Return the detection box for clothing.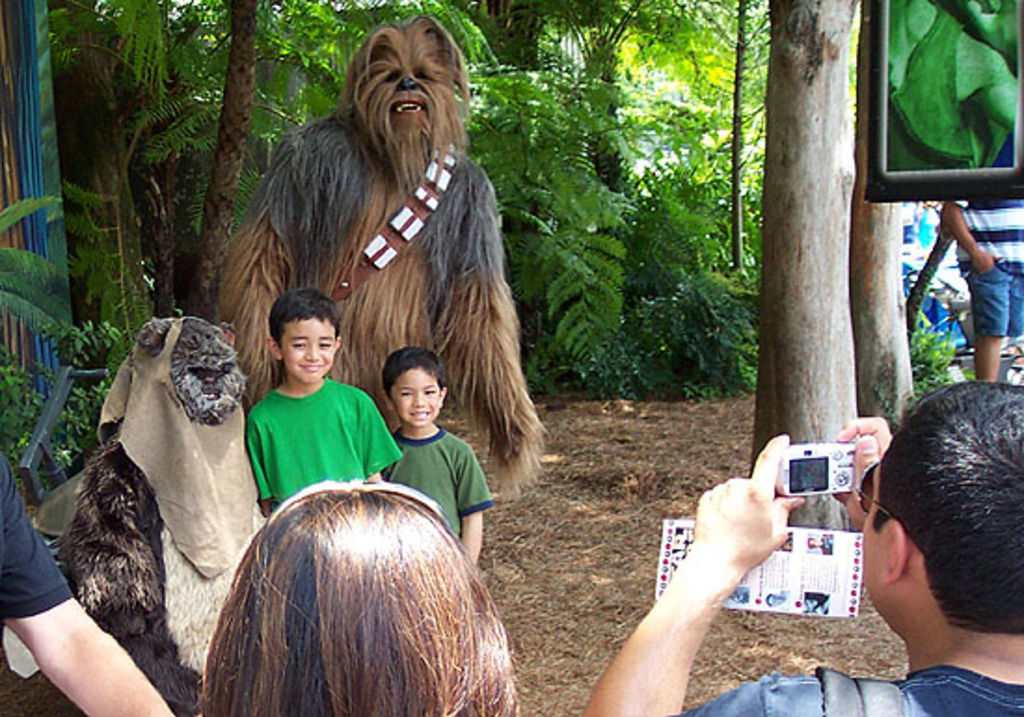
bbox=(376, 428, 493, 557).
